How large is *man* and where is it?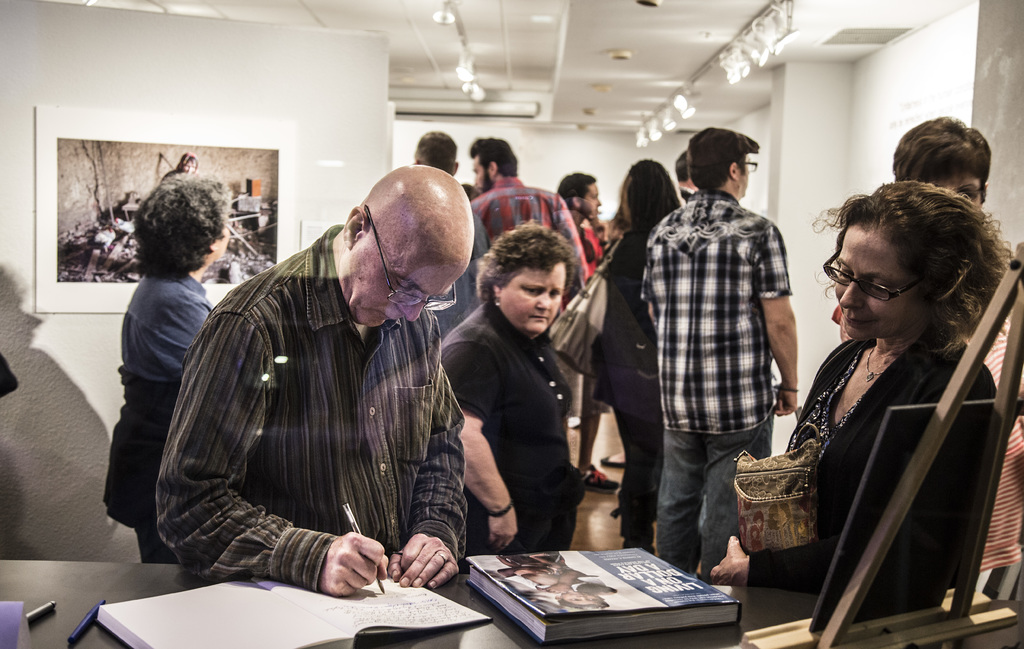
Bounding box: {"left": 671, "top": 149, "right": 698, "bottom": 201}.
